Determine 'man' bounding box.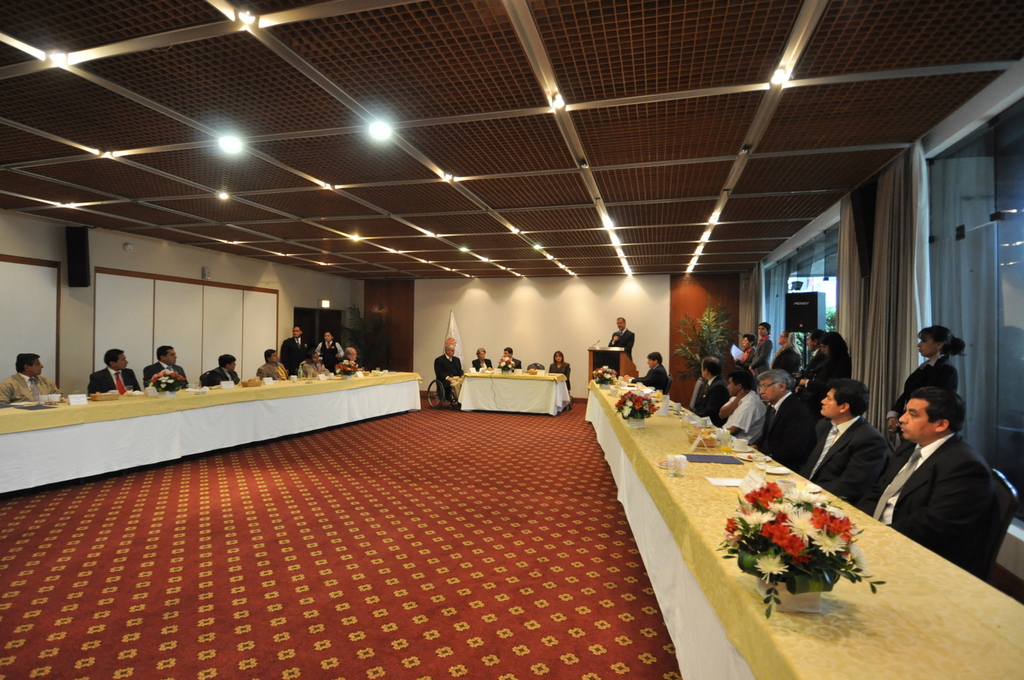
Determined: Rect(682, 356, 734, 429).
